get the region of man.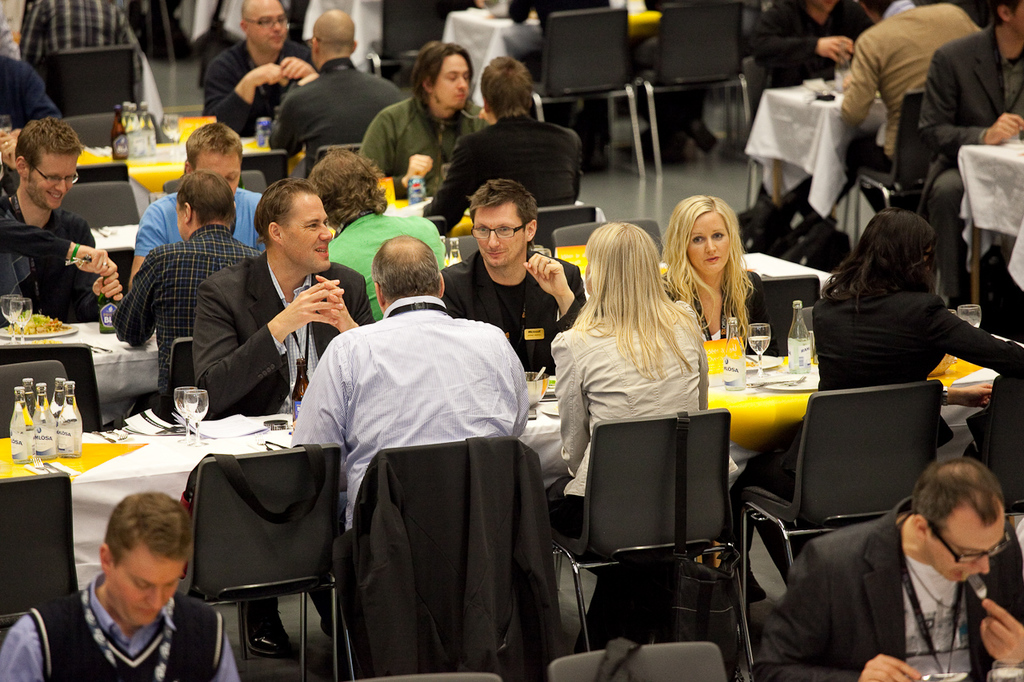
<region>113, 170, 267, 404</region>.
